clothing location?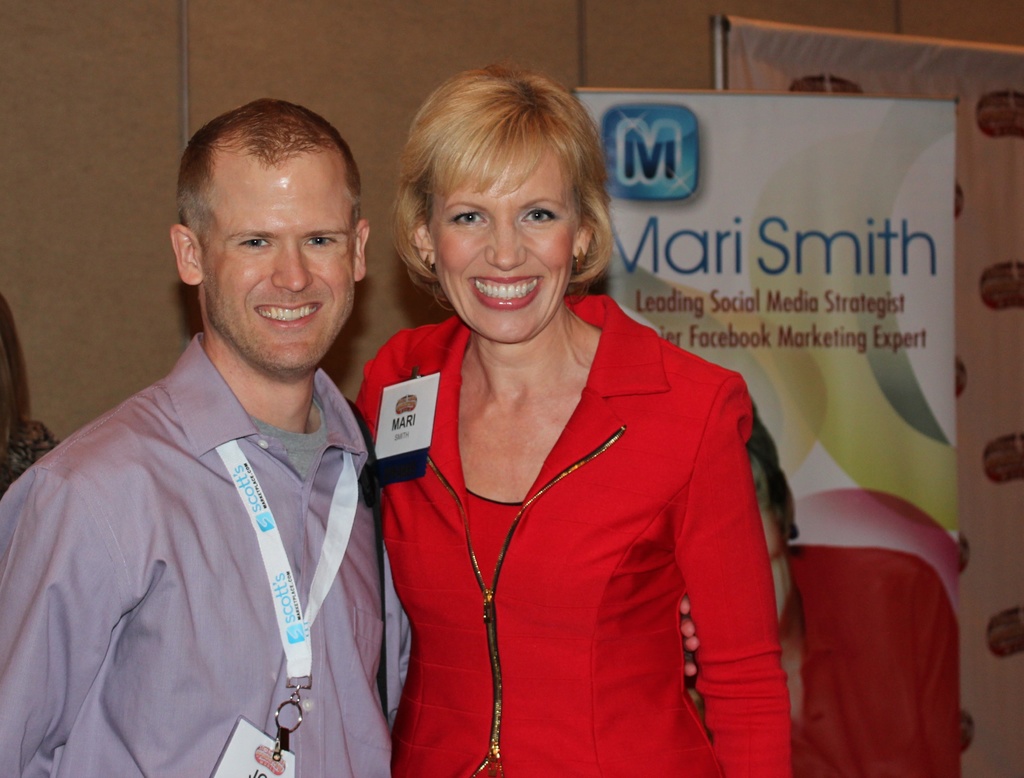
364/279/790/750
